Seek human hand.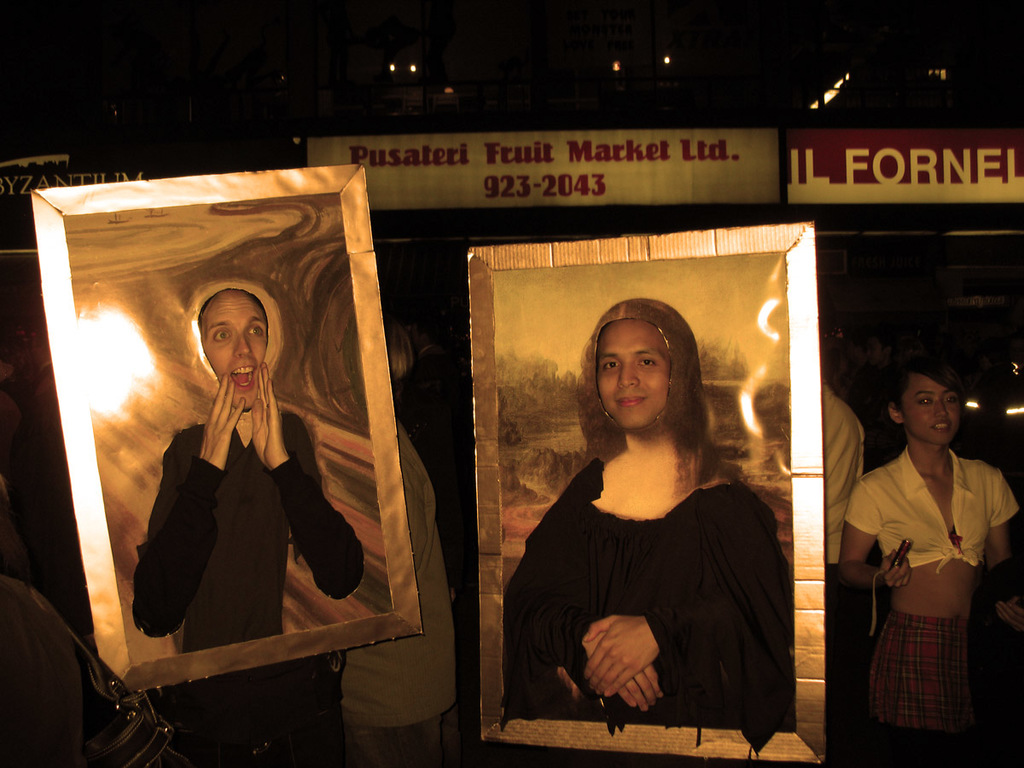
x1=253 y1=360 x2=284 y2=467.
